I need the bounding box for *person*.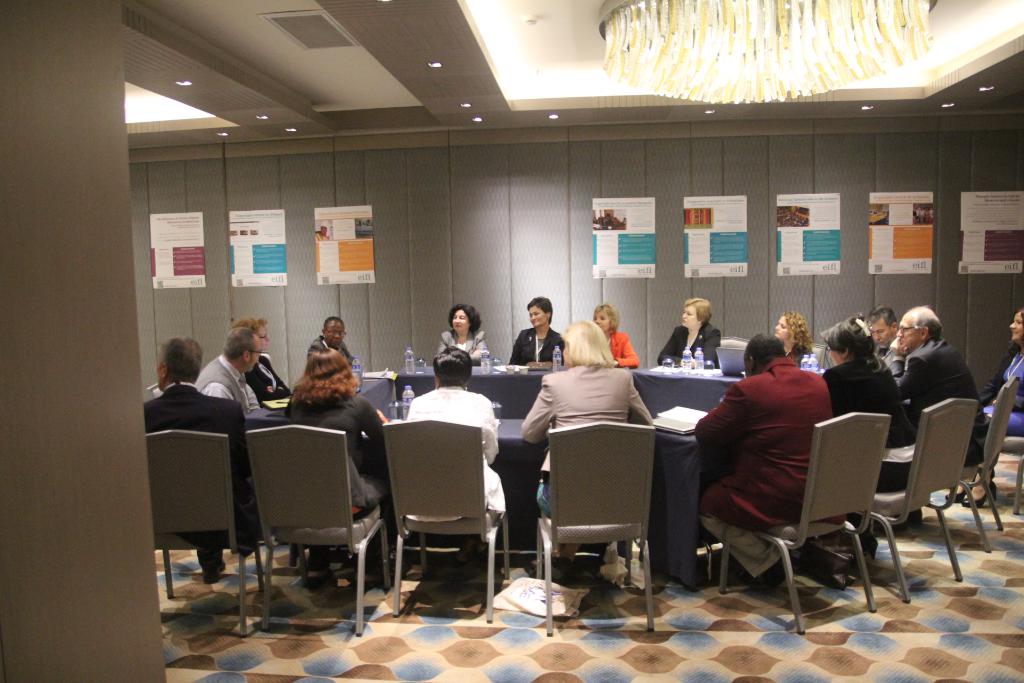
Here it is: l=307, t=320, r=353, b=366.
